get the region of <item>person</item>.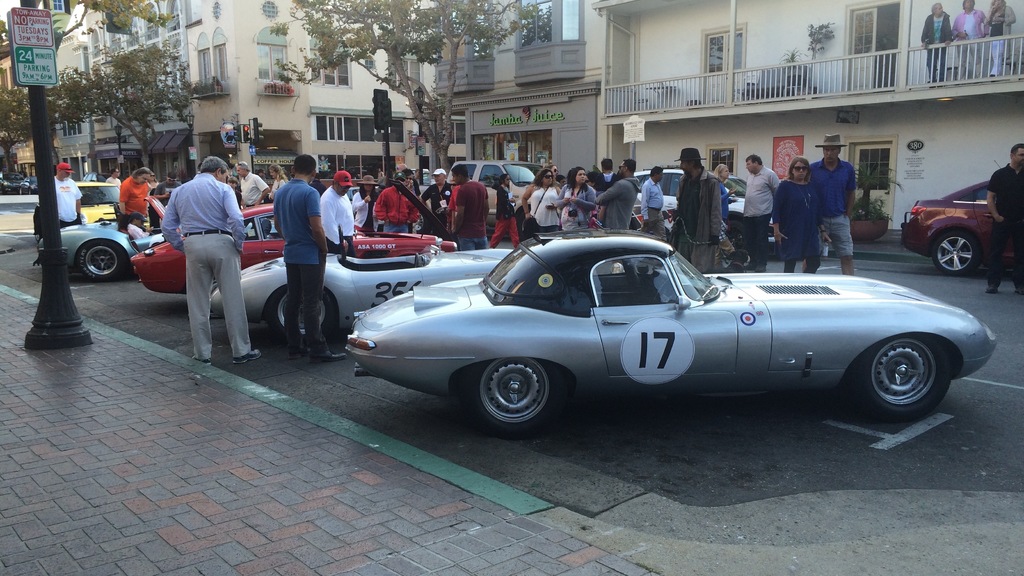
rect(268, 150, 329, 360).
